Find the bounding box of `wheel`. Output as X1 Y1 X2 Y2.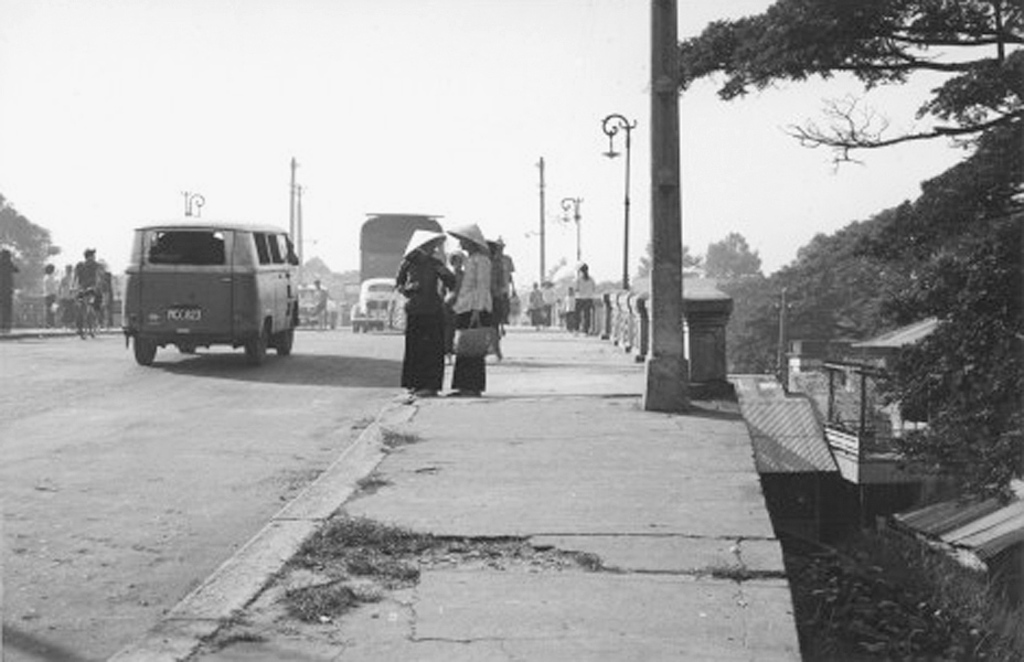
129 339 153 364.
